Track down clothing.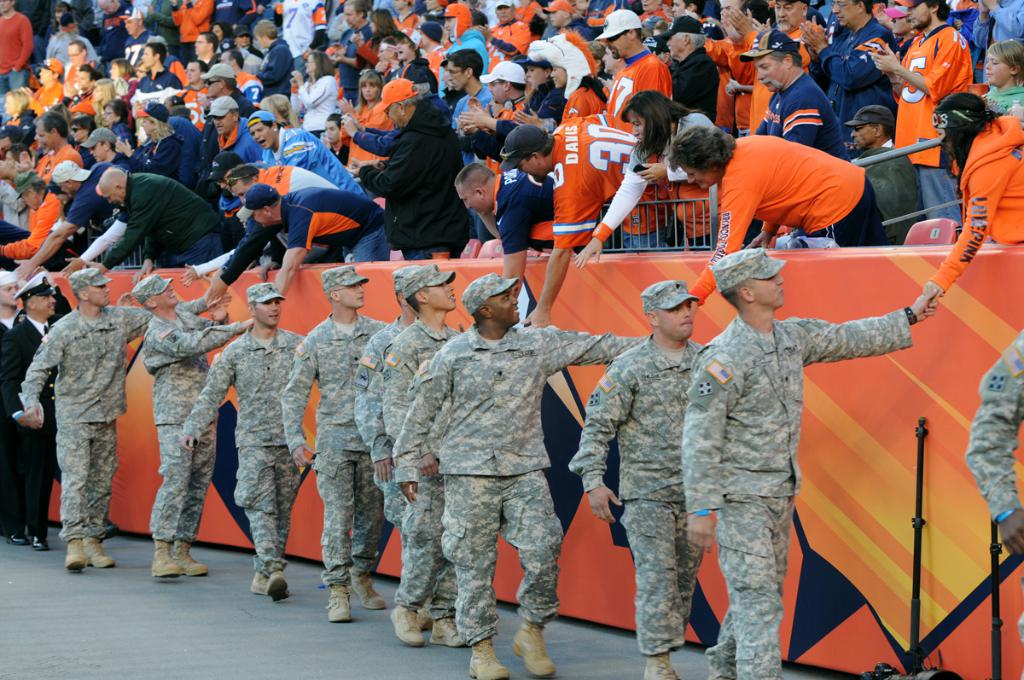
Tracked to box(385, 323, 648, 648).
